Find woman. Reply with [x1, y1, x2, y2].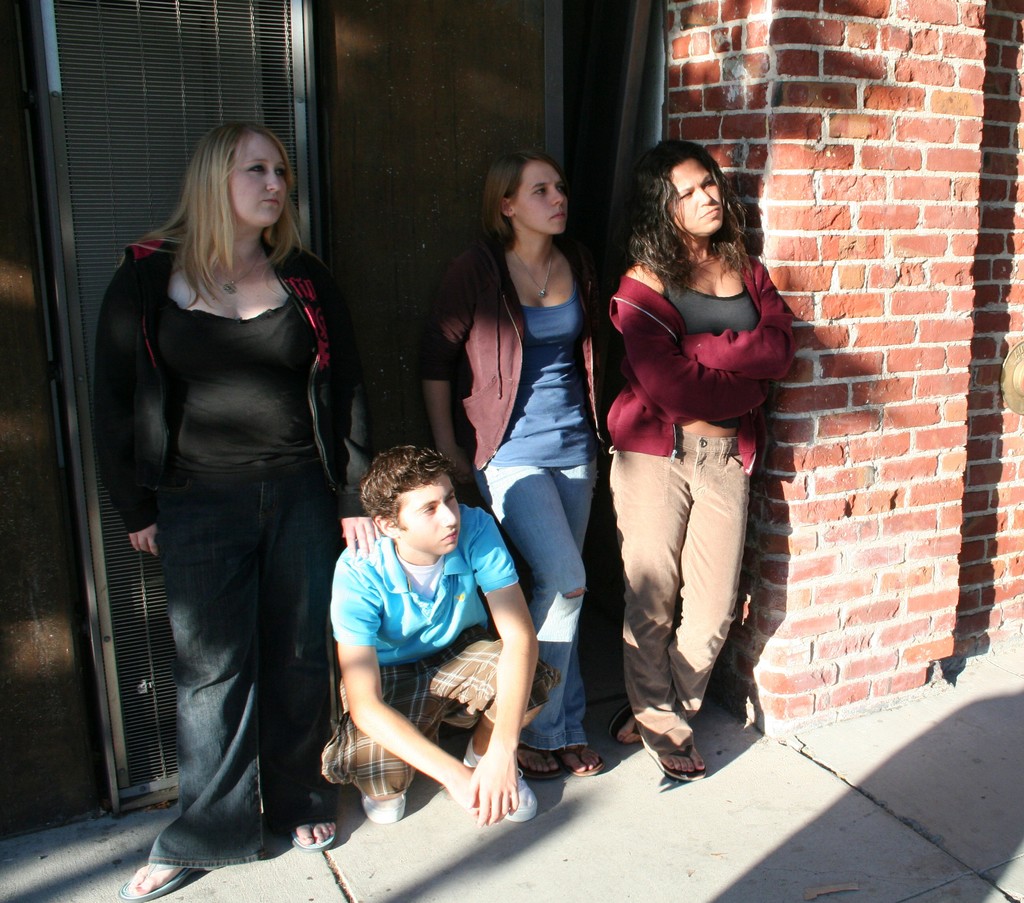
[420, 151, 618, 777].
